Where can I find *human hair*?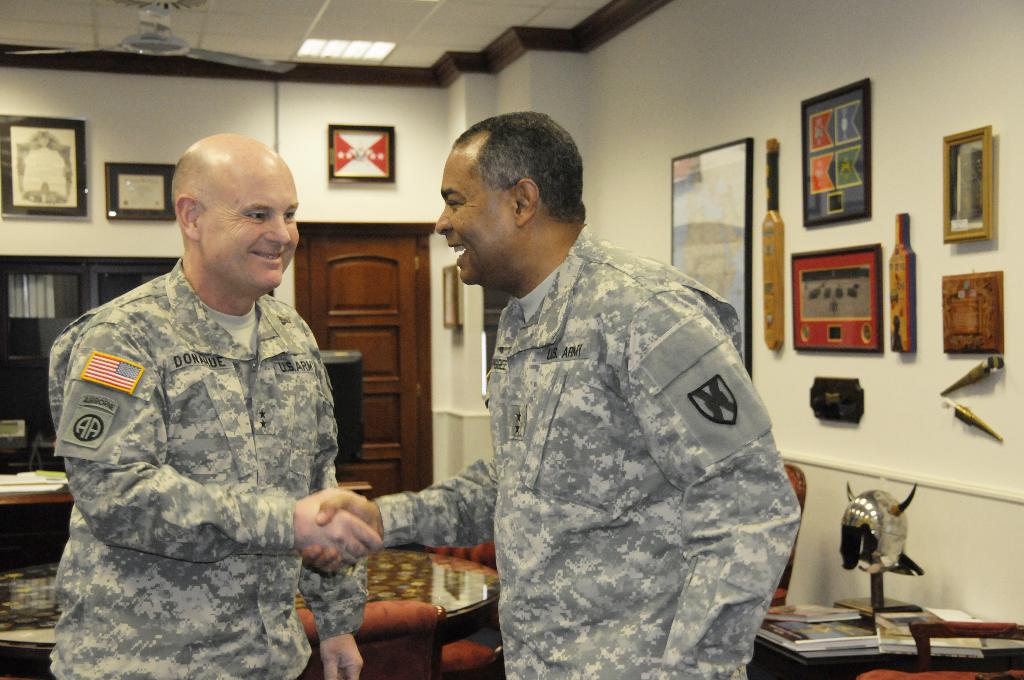
You can find it at l=451, t=109, r=584, b=221.
